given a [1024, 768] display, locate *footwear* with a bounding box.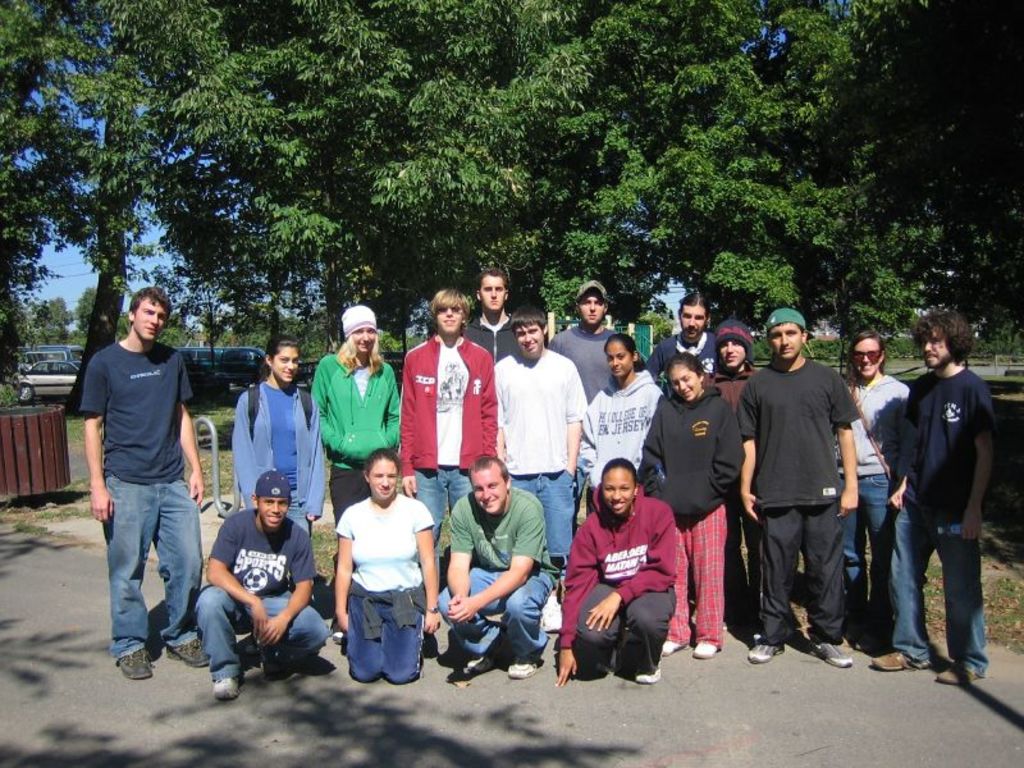
Located: (116,644,150,682).
